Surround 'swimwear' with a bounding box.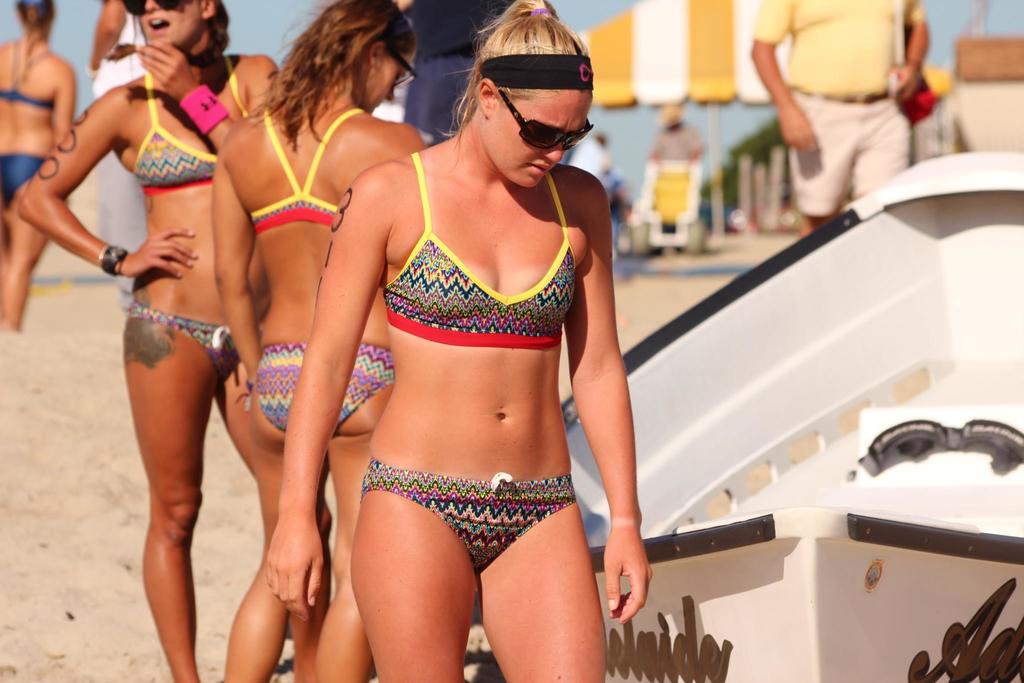
[x1=382, y1=149, x2=580, y2=355].
